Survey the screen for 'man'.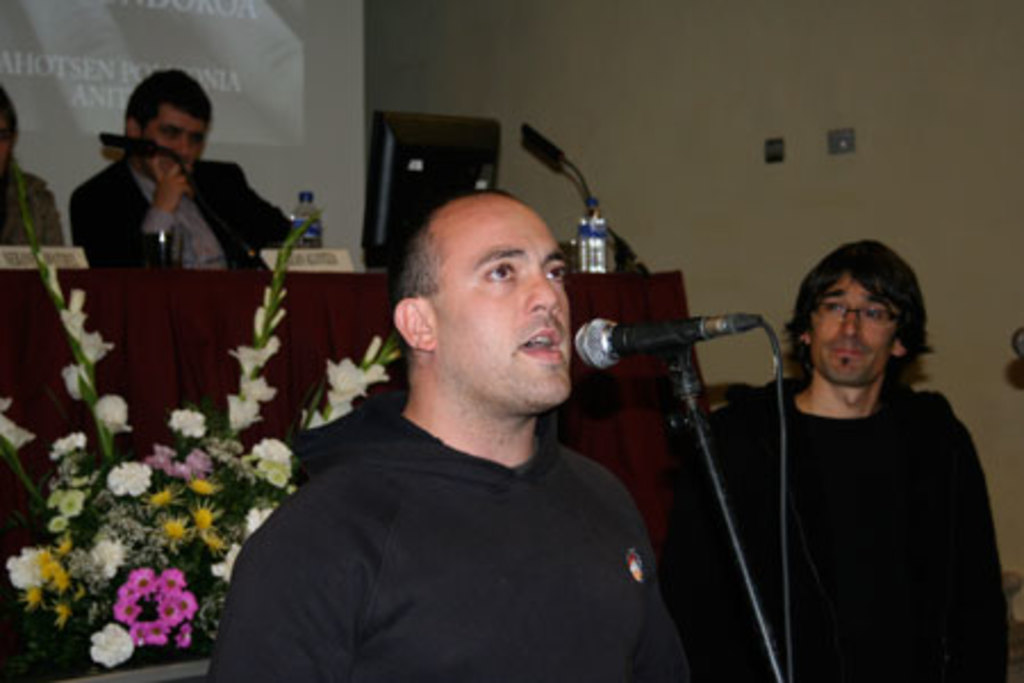
Survey found: detection(198, 184, 689, 681).
